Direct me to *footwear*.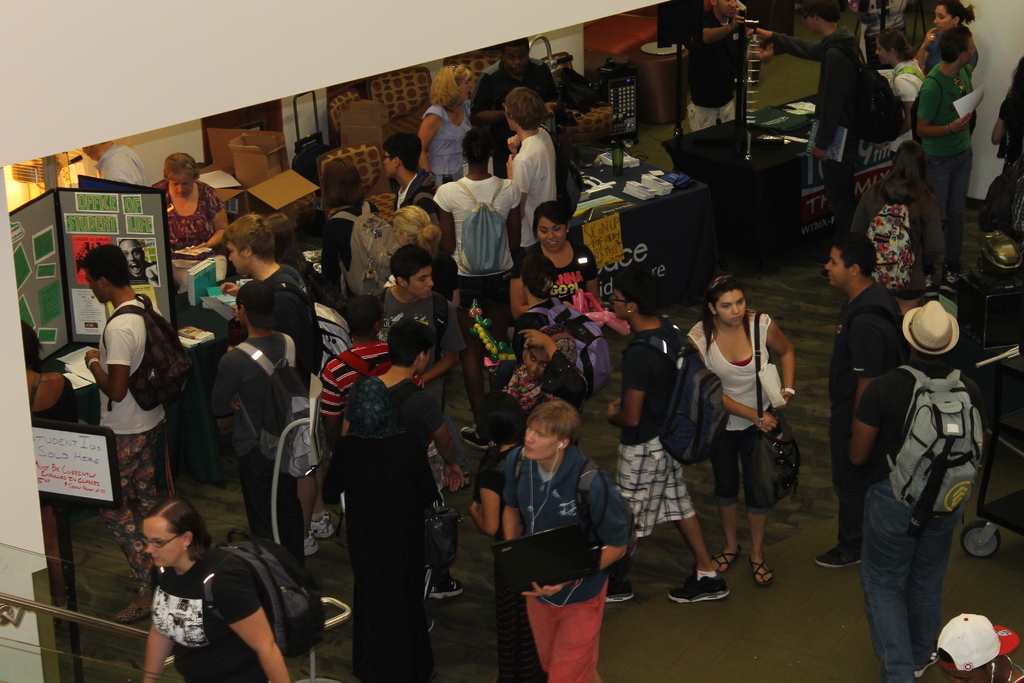
Direction: x1=305, y1=527, x2=323, y2=555.
